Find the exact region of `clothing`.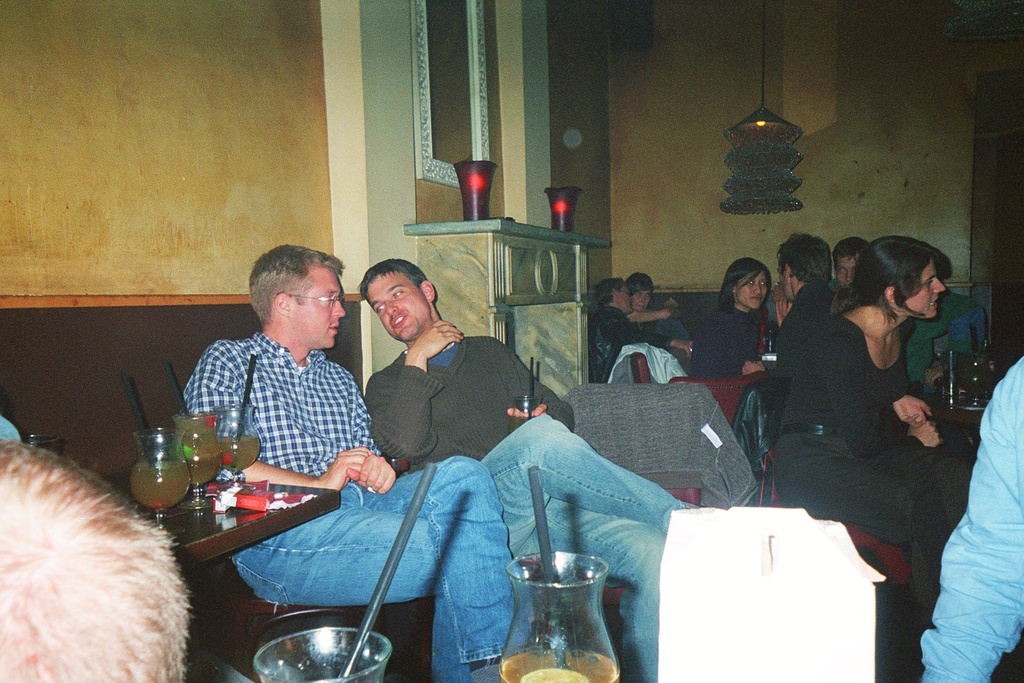
Exact region: (left=693, top=307, right=763, bottom=388).
